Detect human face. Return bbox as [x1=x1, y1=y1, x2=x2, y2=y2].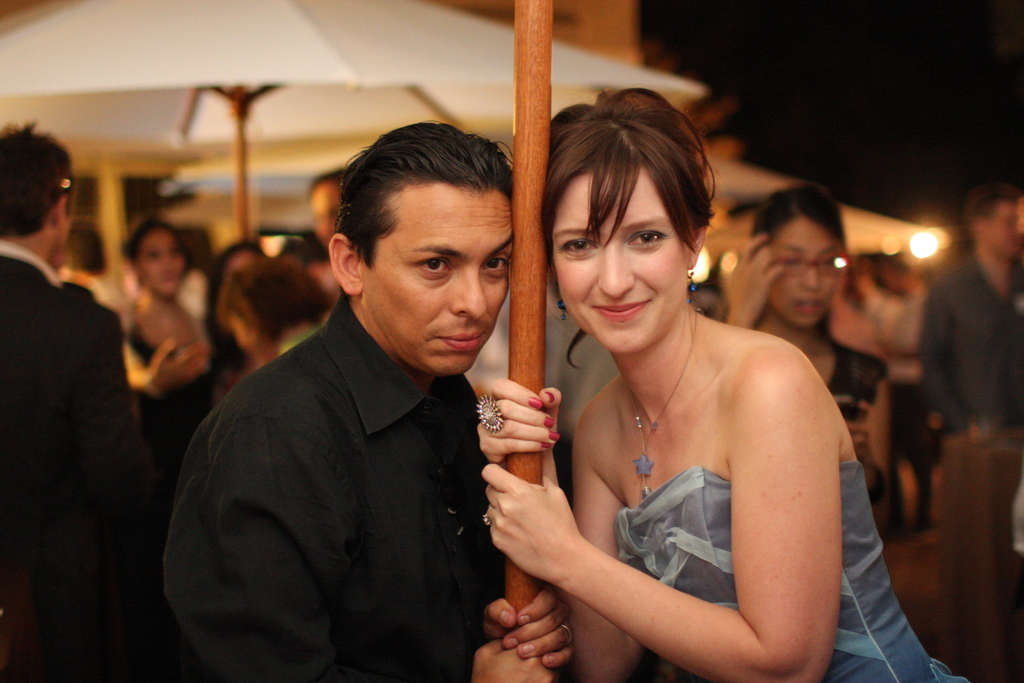
[x1=989, y1=199, x2=1018, y2=258].
